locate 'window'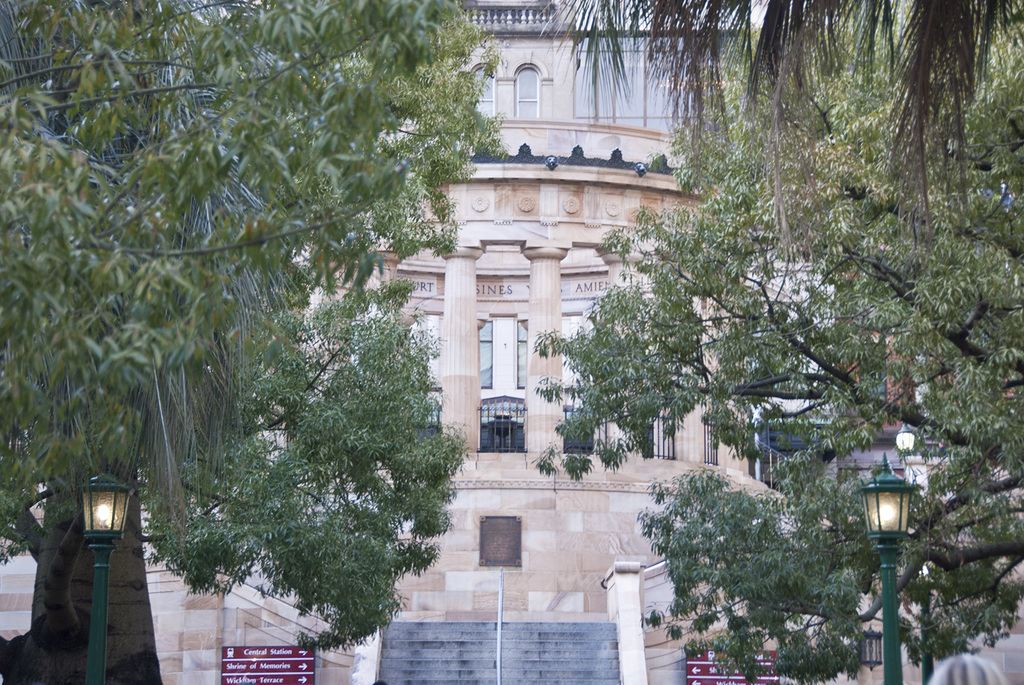
region(468, 70, 495, 125)
